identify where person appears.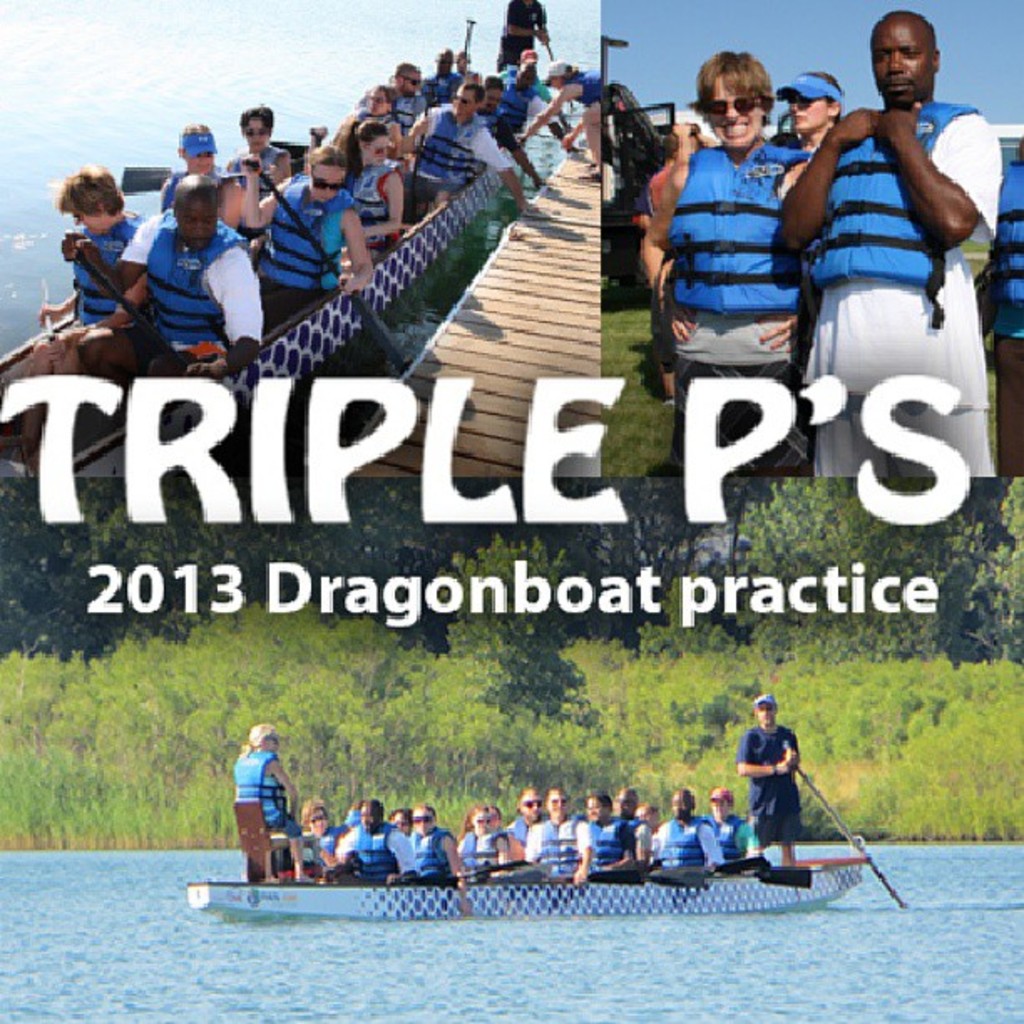
Appears at Rect(361, 117, 408, 241).
